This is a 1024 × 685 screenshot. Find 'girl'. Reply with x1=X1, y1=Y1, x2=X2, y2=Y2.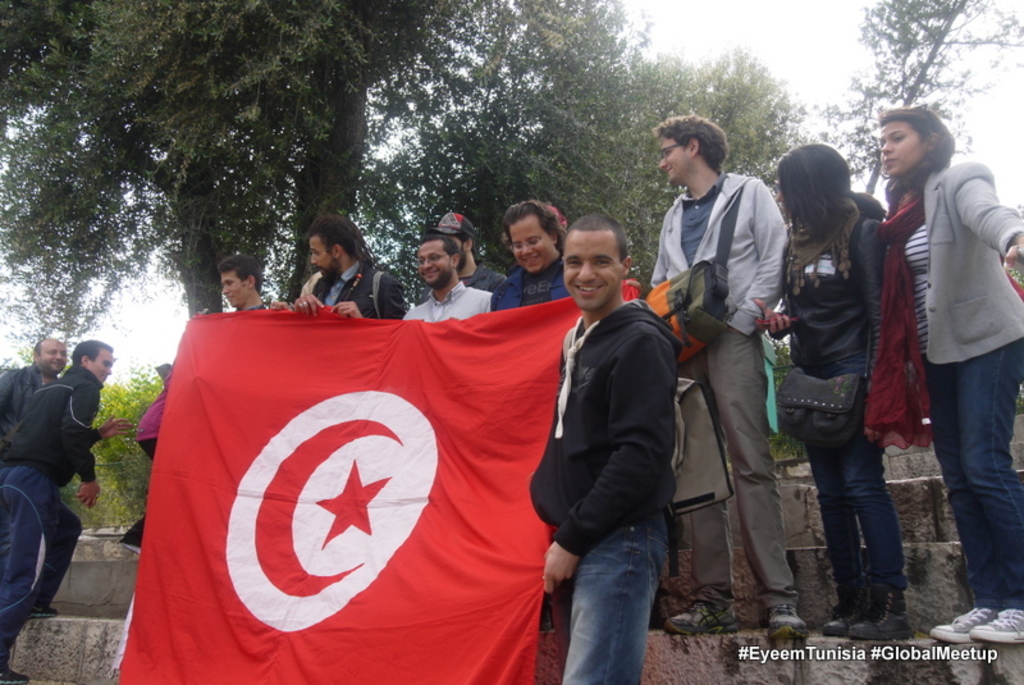
x1=874, y1=110, x2=1023, y2=644.
